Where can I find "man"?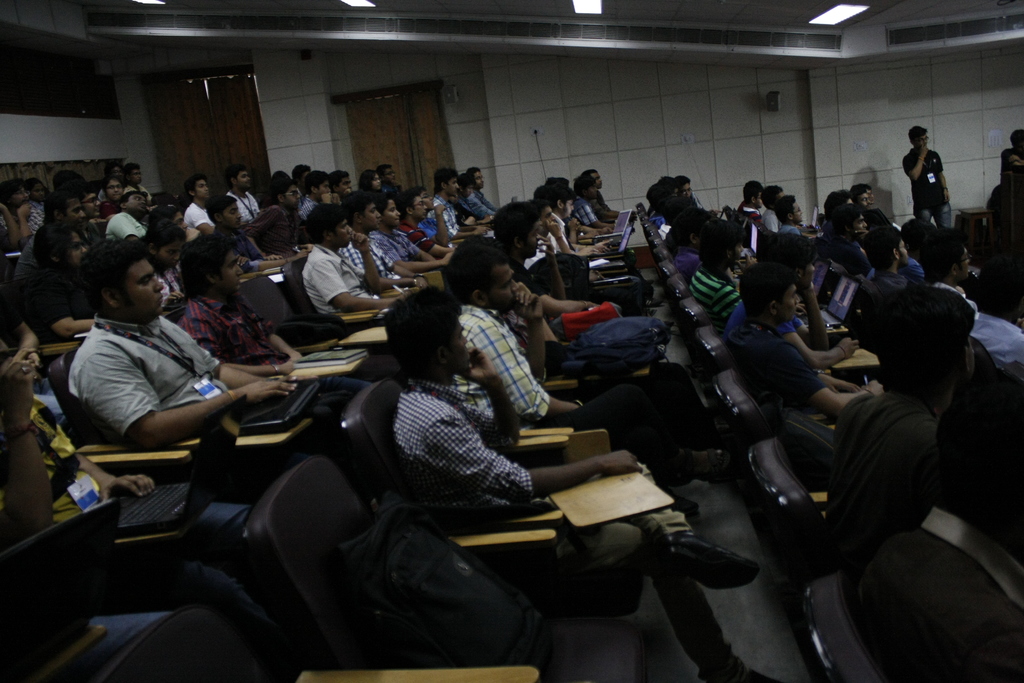
You can find it at rect(381, 192, 444, 270).
